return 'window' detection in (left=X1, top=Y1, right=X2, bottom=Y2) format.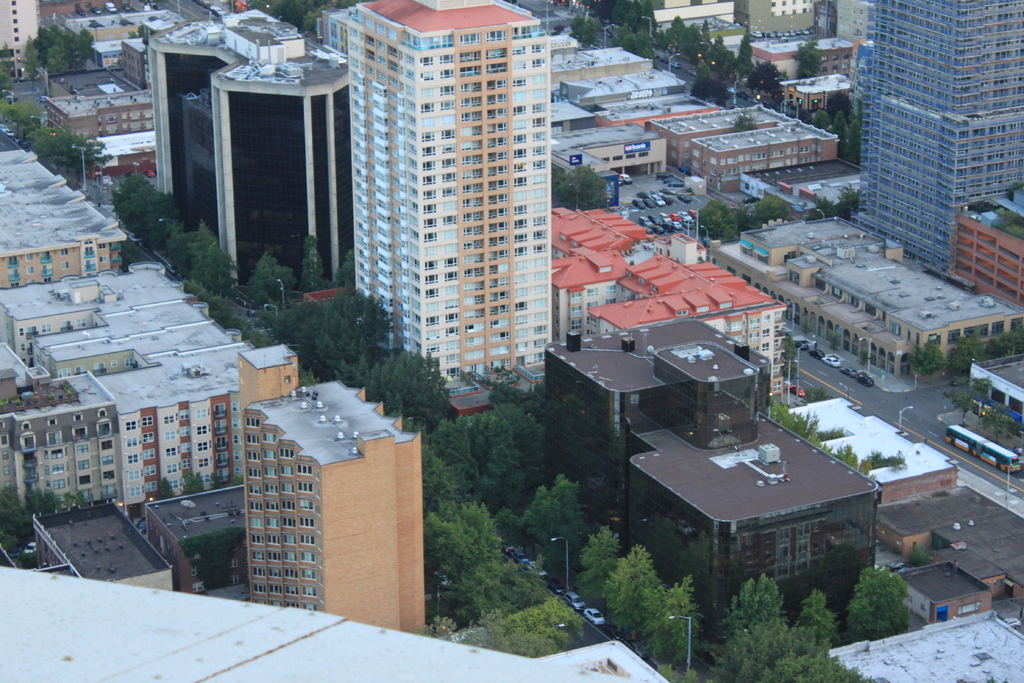
(left=422, top=190, right=435, bottom=199).
